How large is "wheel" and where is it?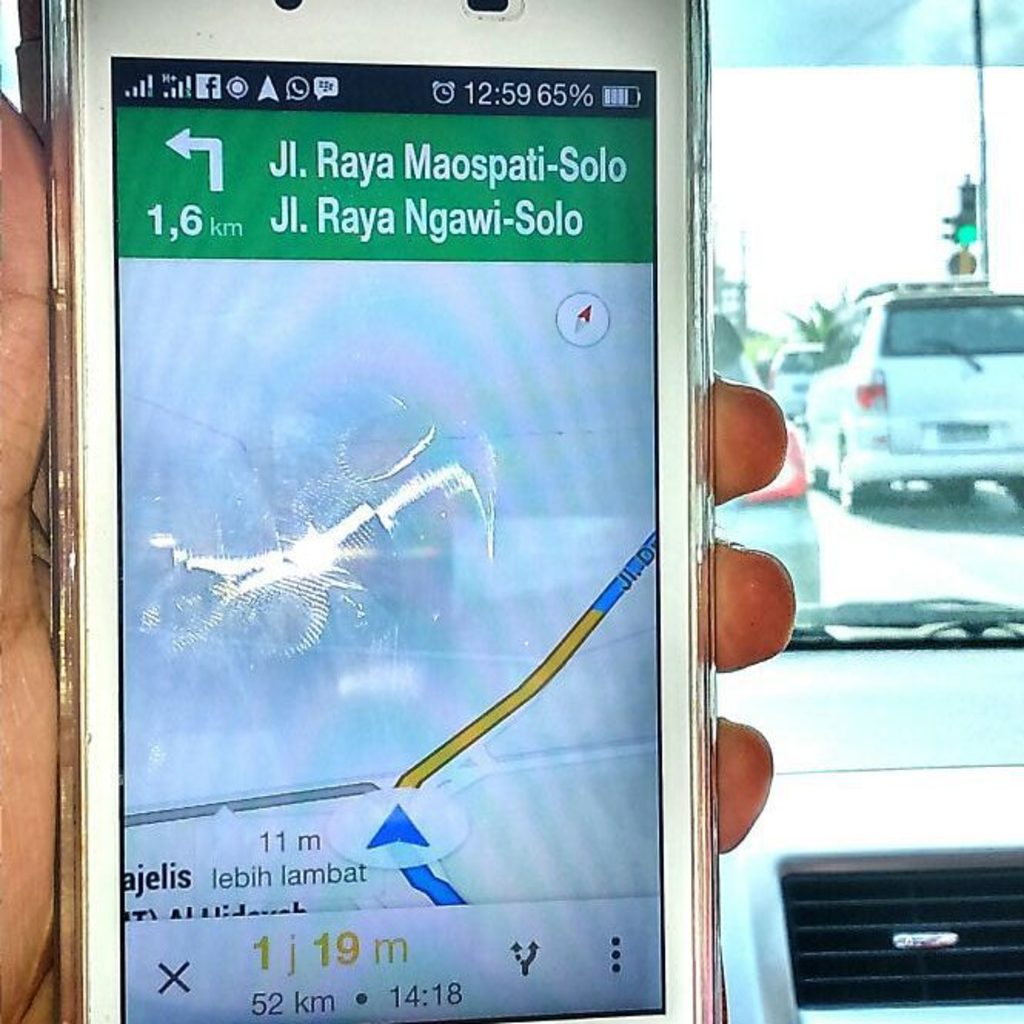
Bounding box: {"x1": 841, "y1": 442, "x2": 890, "y2": 500}.
